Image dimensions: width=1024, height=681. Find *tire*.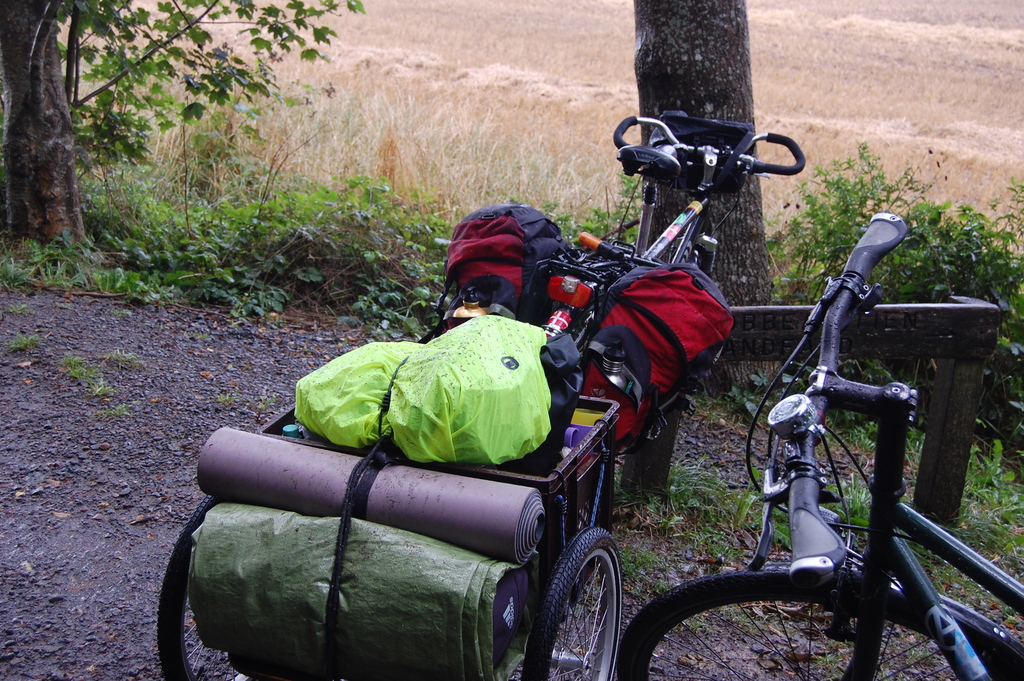
(521, 530, 623, 680).
